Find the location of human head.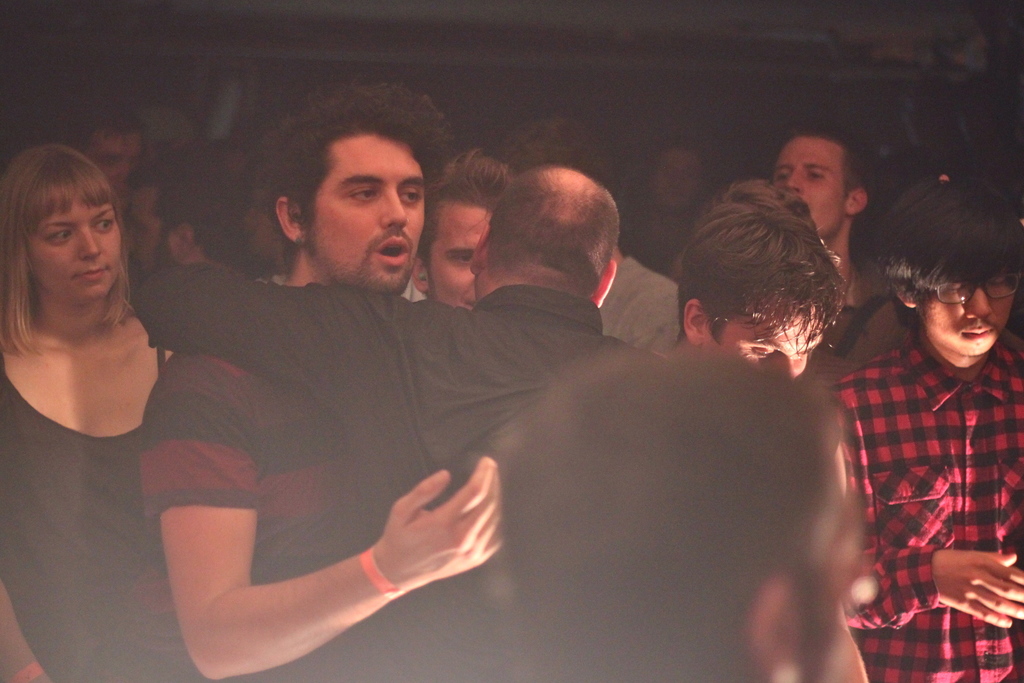
Location: bbox=[883, 174, 1023, 358].
